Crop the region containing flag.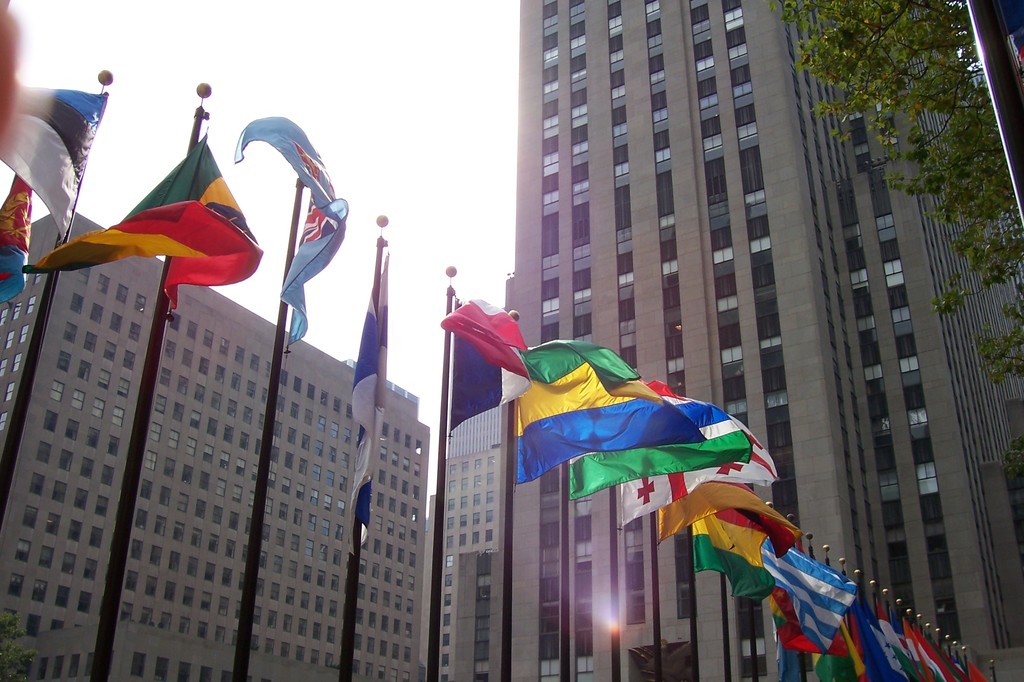
Crop region: rect(974, 667, 995, 681).
